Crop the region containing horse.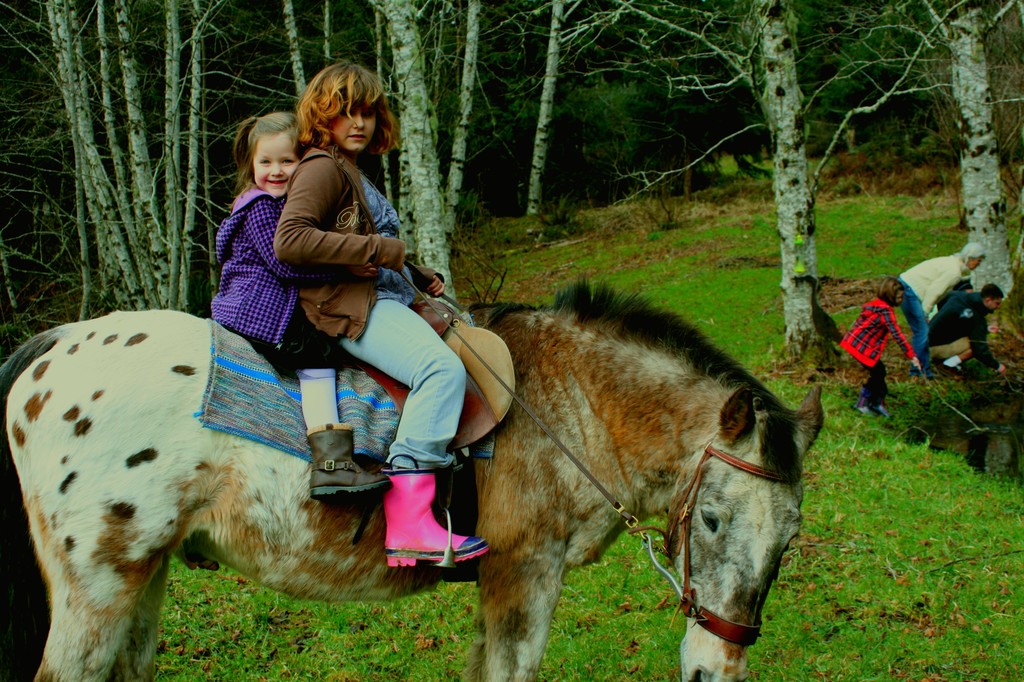
Crop region: box=[0, 272, 827, 681].
